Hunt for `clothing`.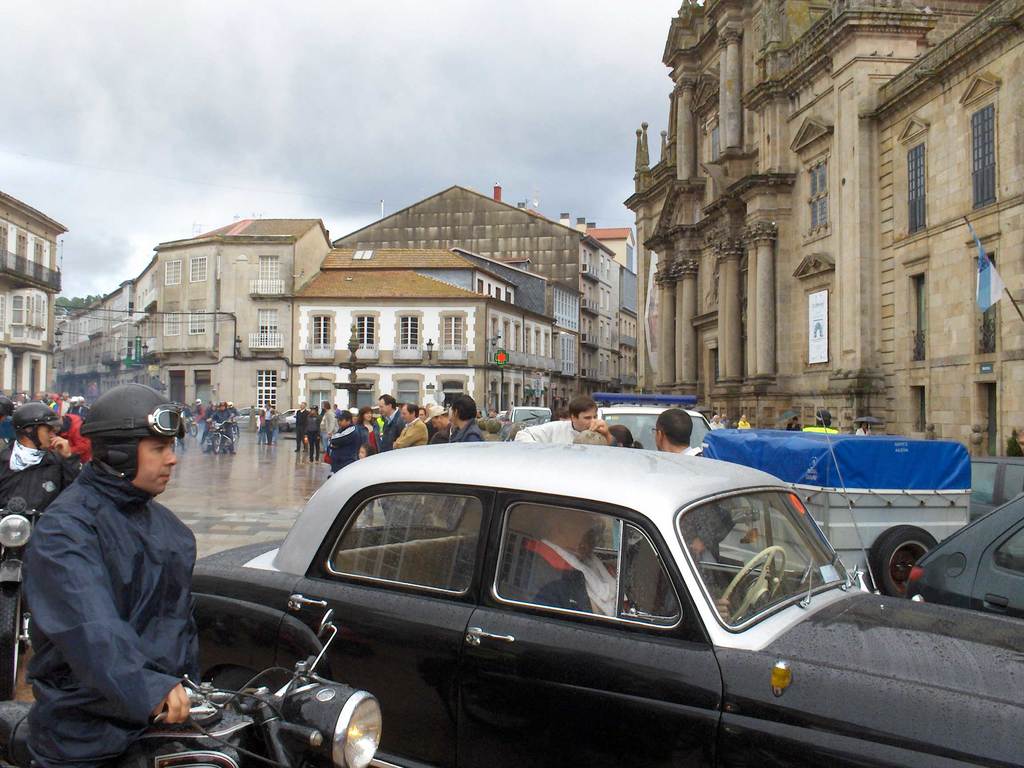
Hunted down at [x1=512, y1=524, x2=637, y2=644].
